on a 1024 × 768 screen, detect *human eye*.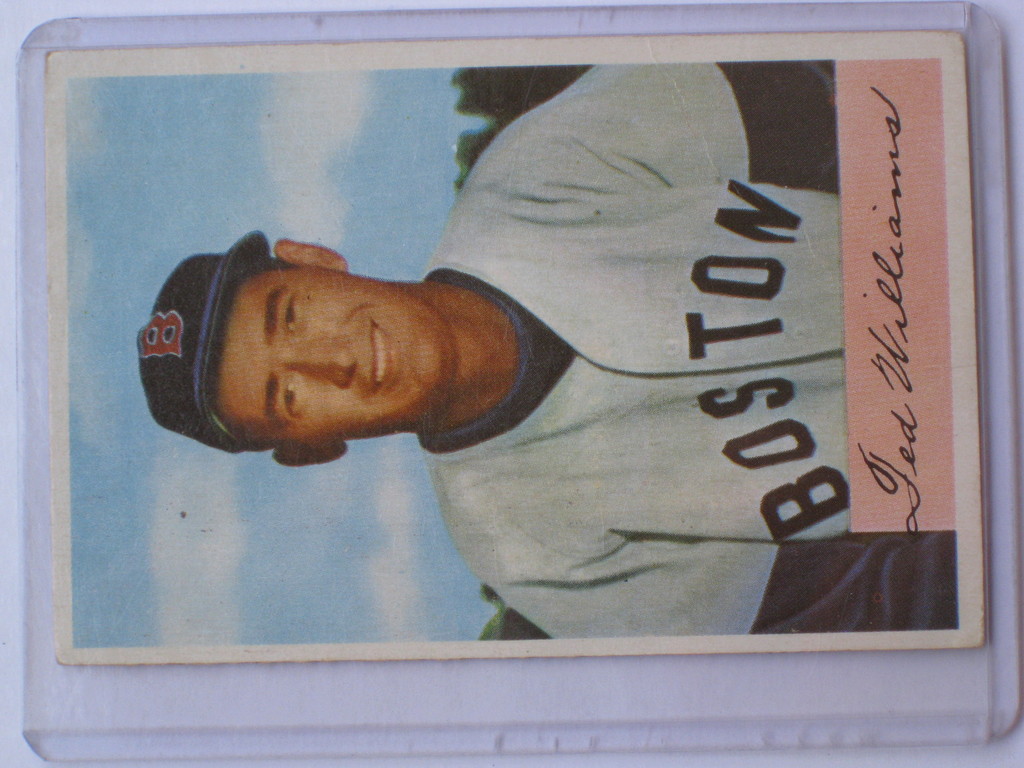
x1=278, y1=377, x2=296, y2=414.
